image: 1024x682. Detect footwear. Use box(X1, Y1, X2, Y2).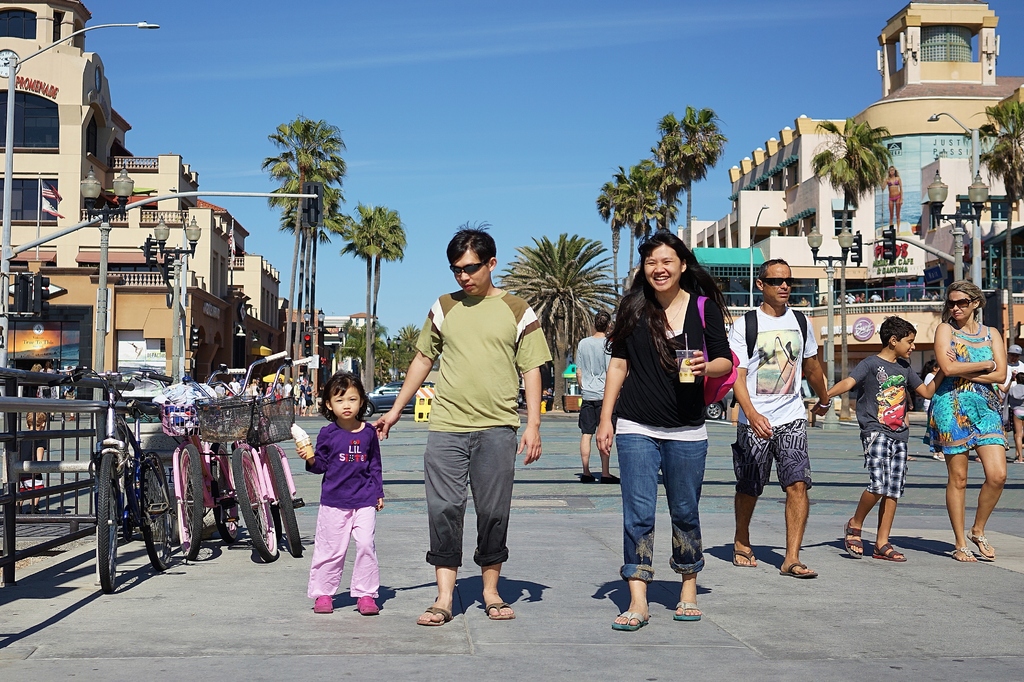
box(847, 516, 872, 558).
